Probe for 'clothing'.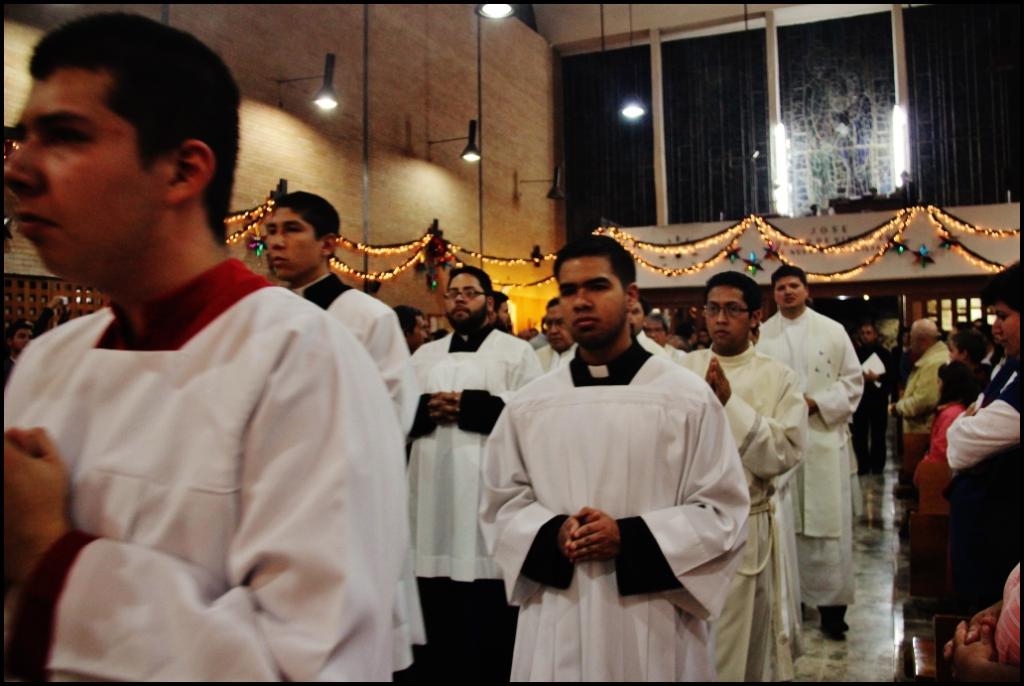
Probe result: 482,311,755,667.
